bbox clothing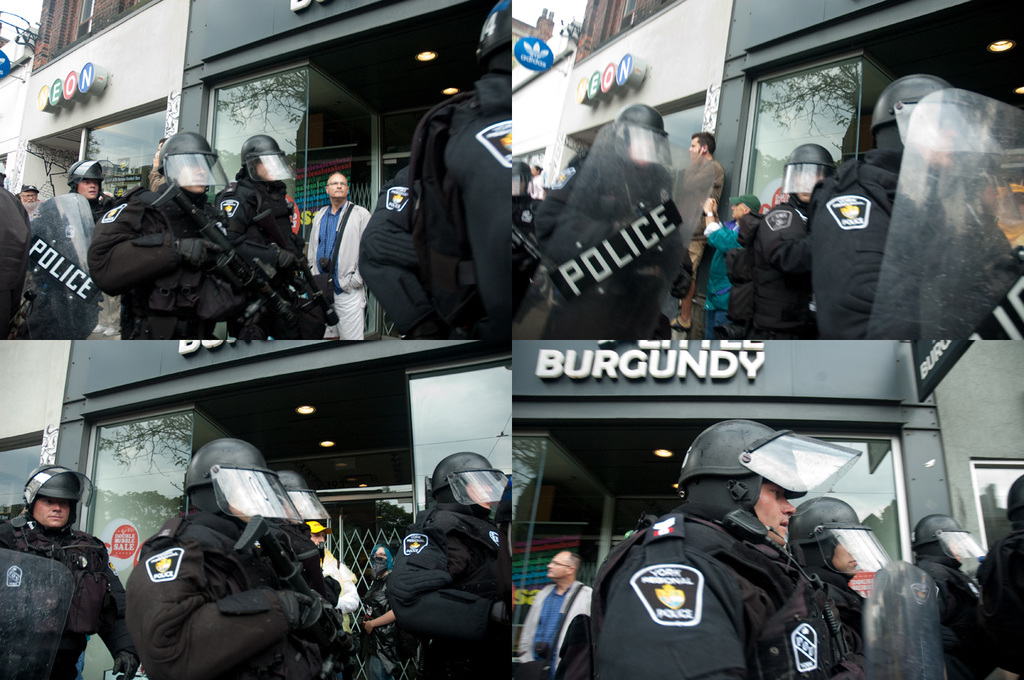
[683,159,721,278]
